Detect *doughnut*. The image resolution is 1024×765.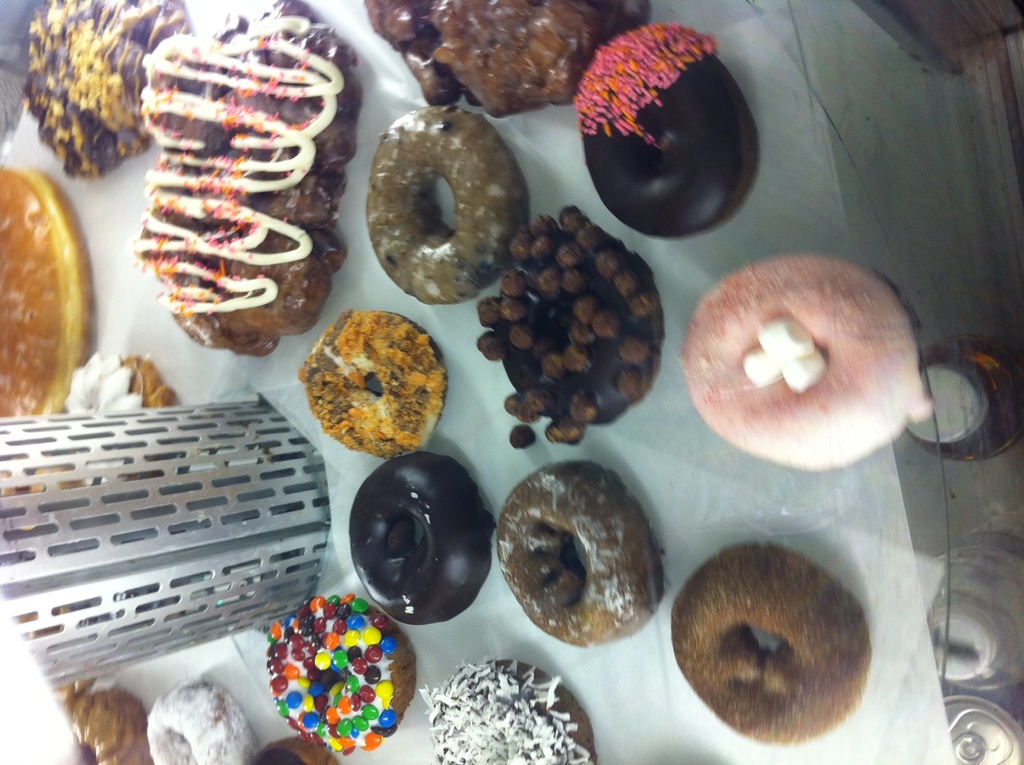
589,26,753,239.
